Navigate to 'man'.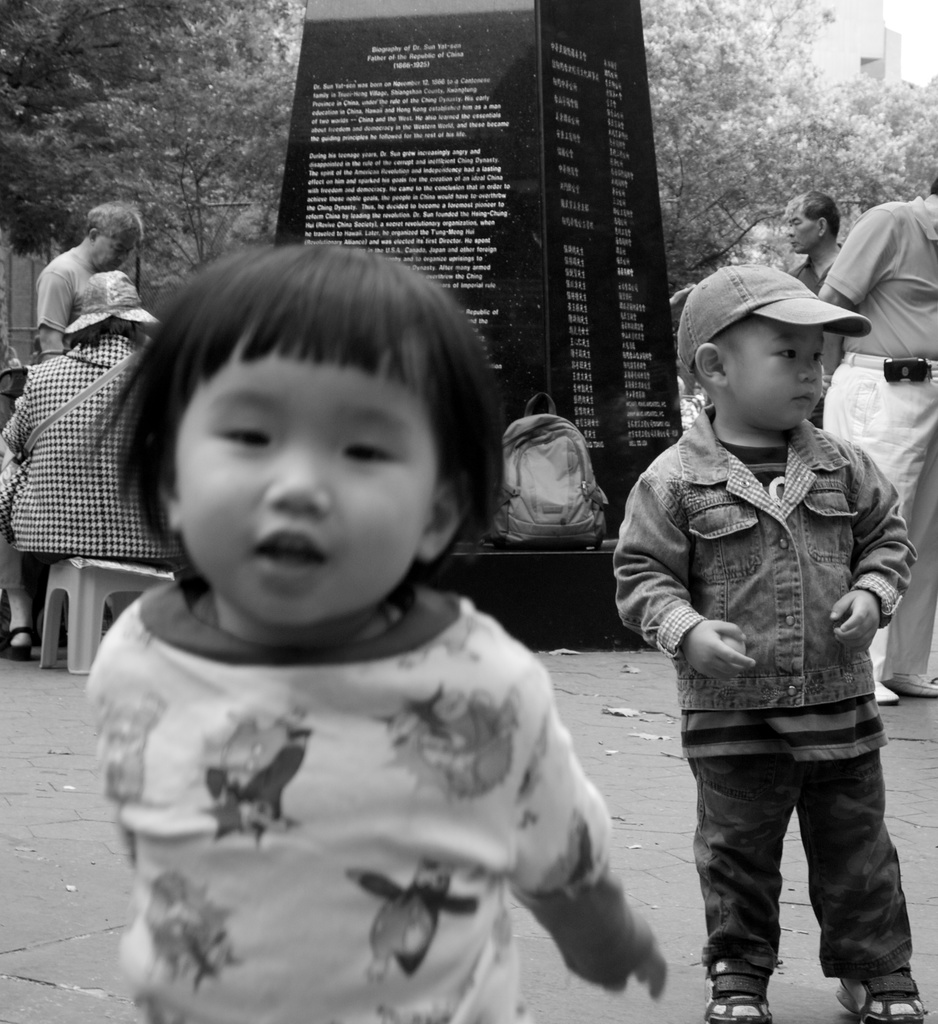
Navigation target: {"left": 35, "top": 196, "right": 166, "bottom": 360}.
